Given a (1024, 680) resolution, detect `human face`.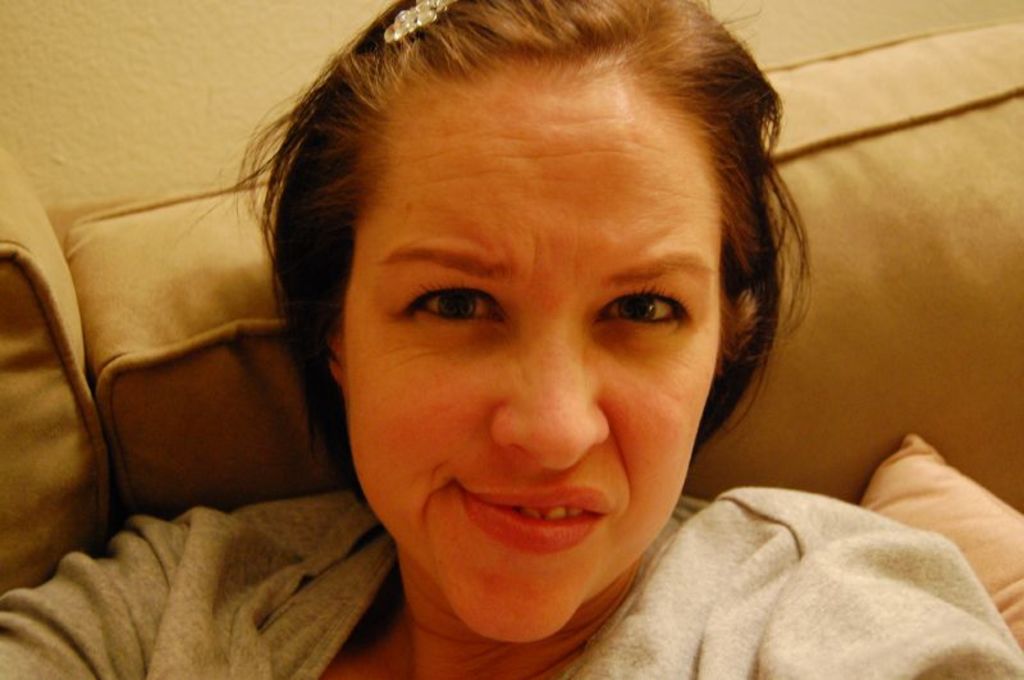
337,59,719,644.
